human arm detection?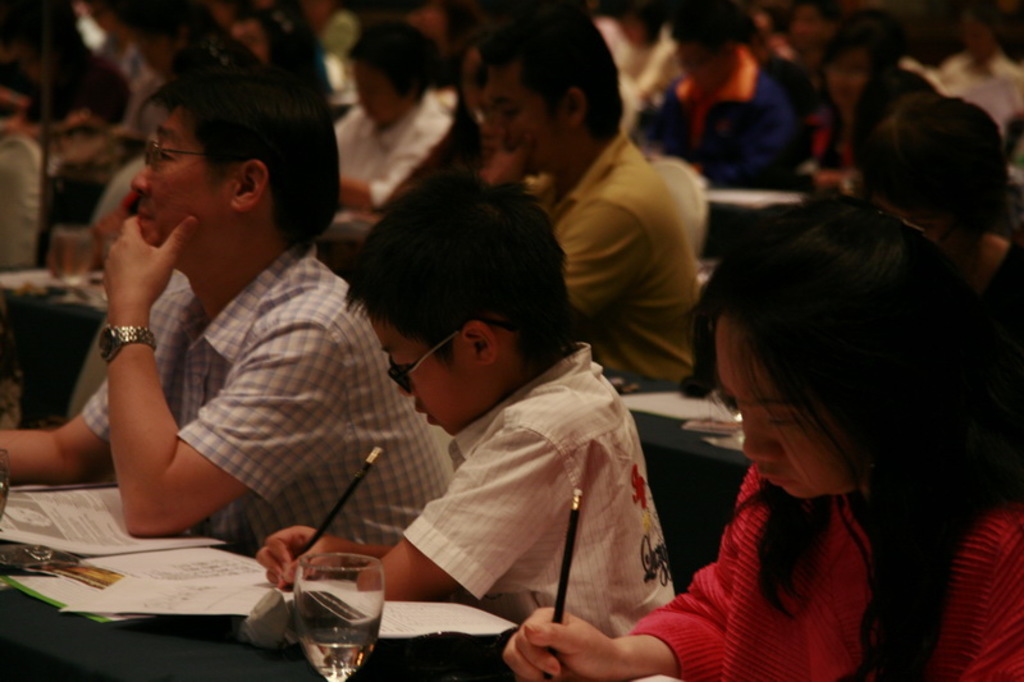
<box>256,518,387,586</box>
